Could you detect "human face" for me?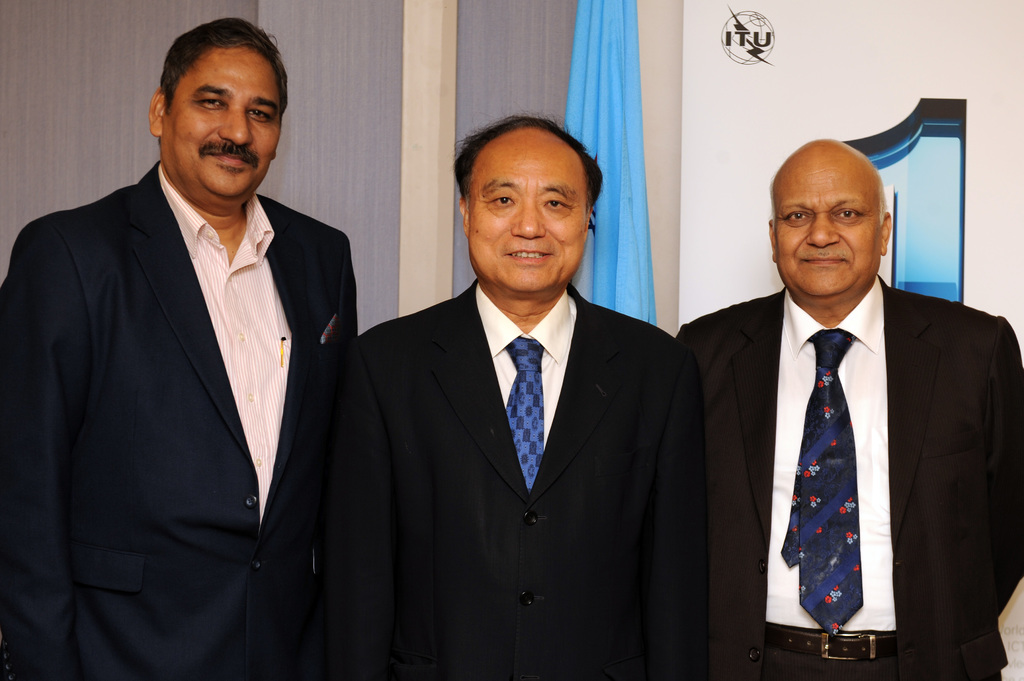
Detection result: (775, 152, 880, 298).
